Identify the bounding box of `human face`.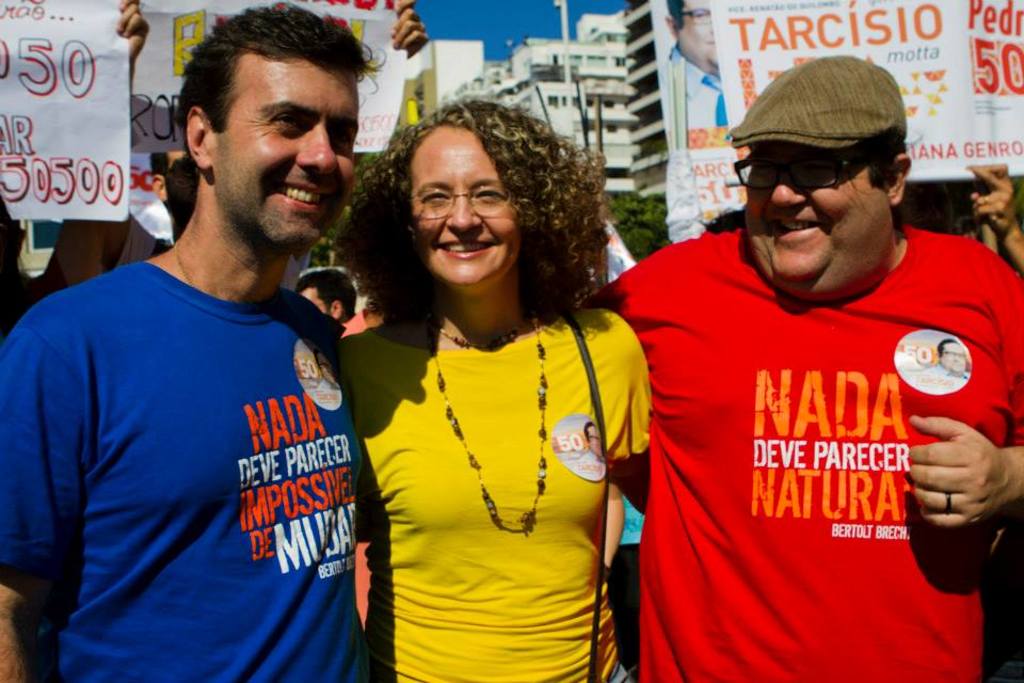
bbox(742, 143, 892, 282).
